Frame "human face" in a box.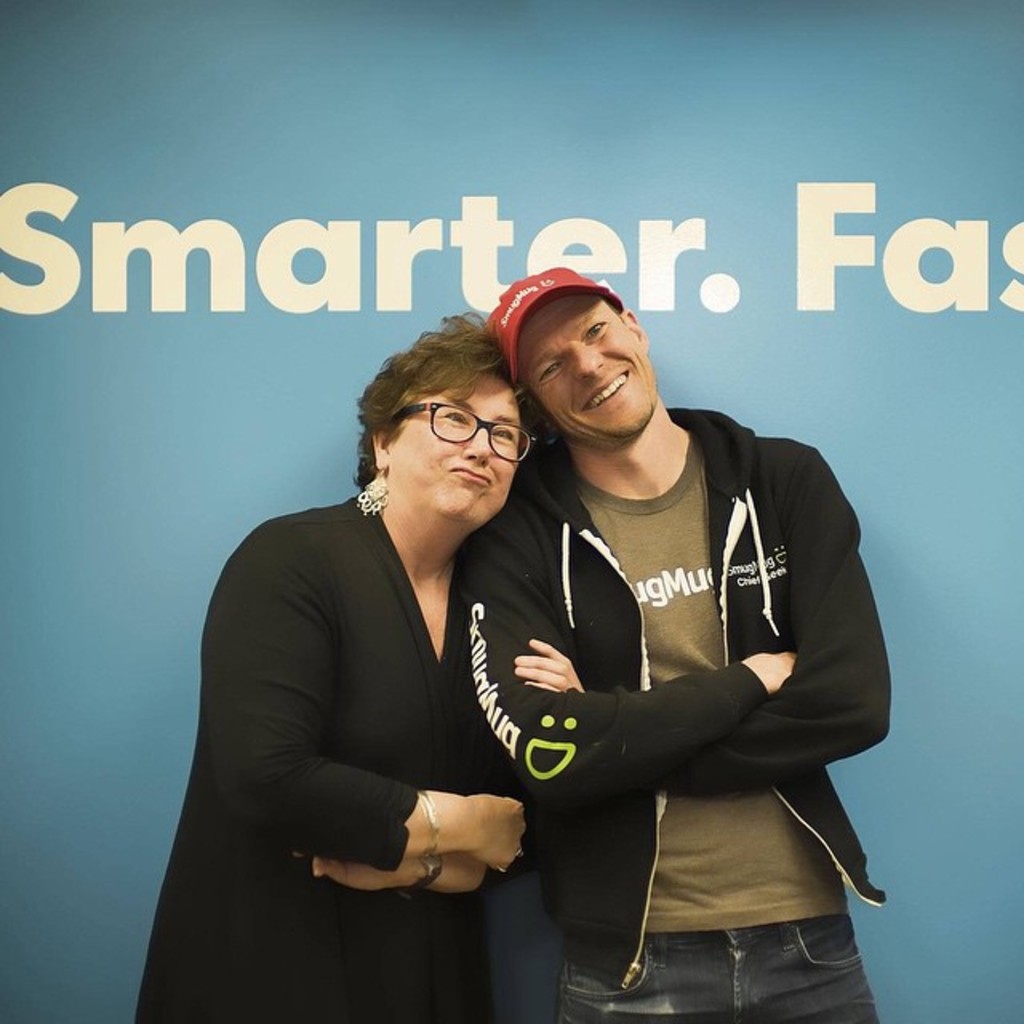
{"x1": 395, "y1": 376, "x2": 517, "y2": 526}.
